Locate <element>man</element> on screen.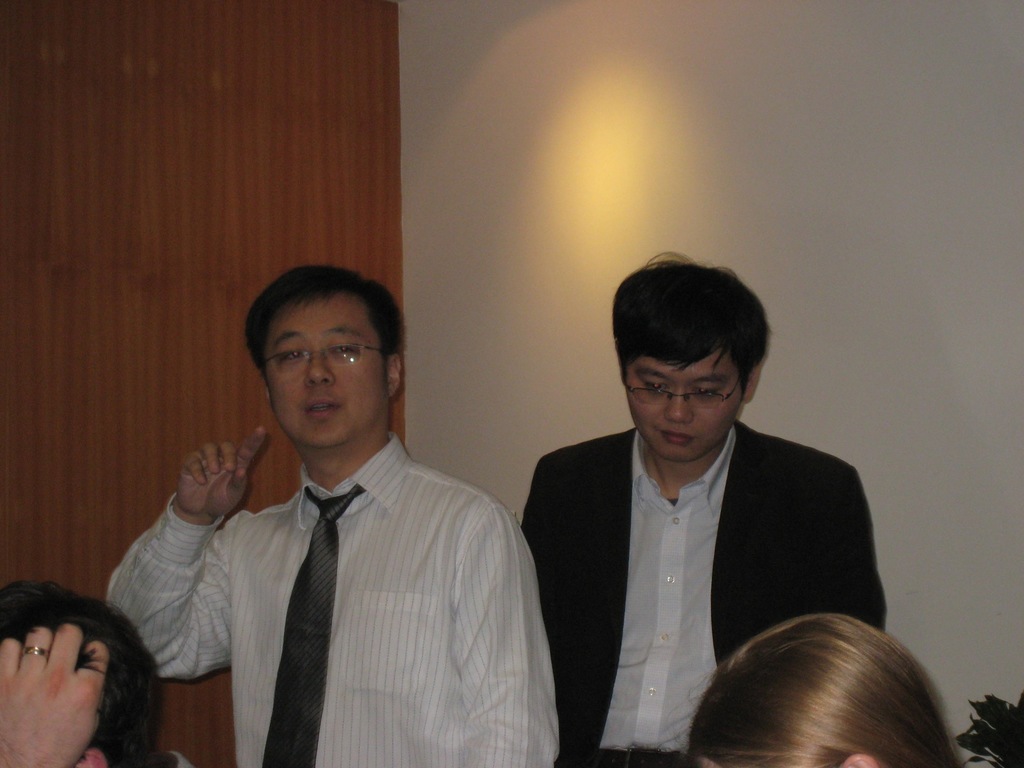
On screen at bbox(522, 257, 883, 767).
